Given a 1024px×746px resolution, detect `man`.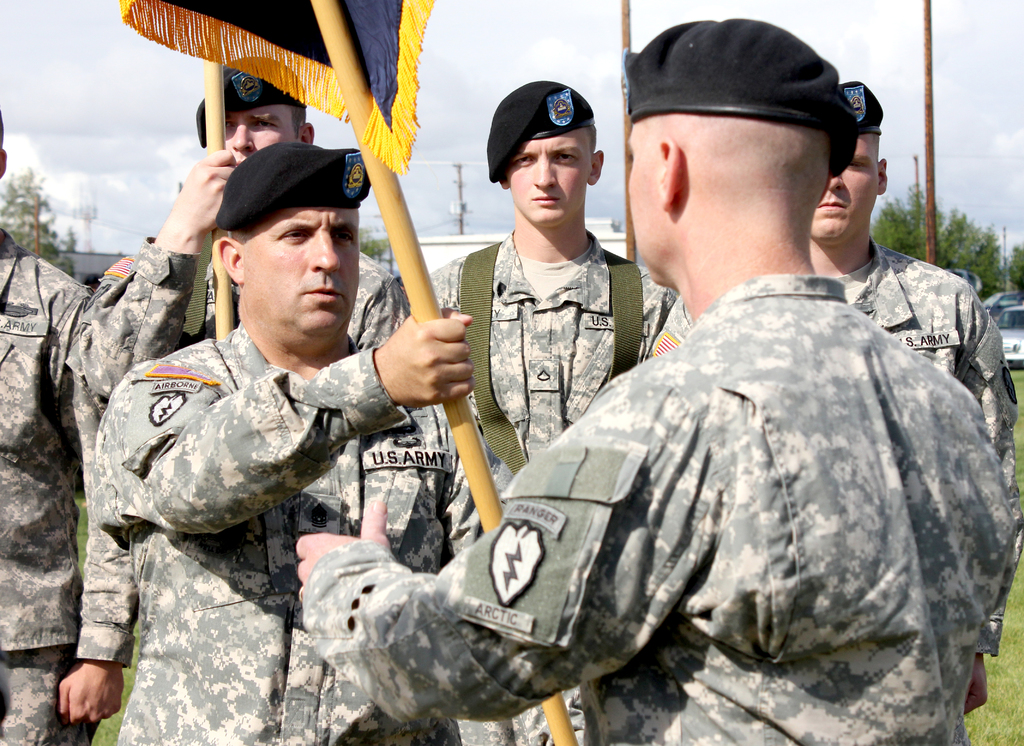
crop(0, 104, 147, 744).
